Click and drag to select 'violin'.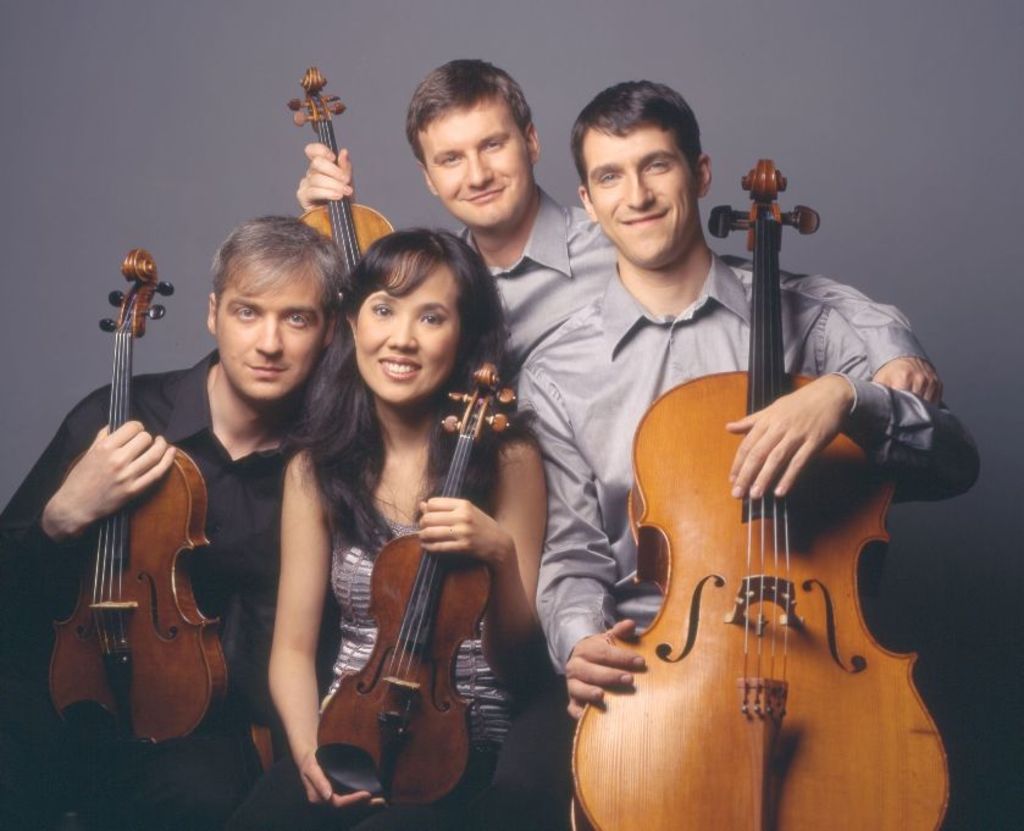
Selection: x1=292 y1=353 x2=526 y2=787.
